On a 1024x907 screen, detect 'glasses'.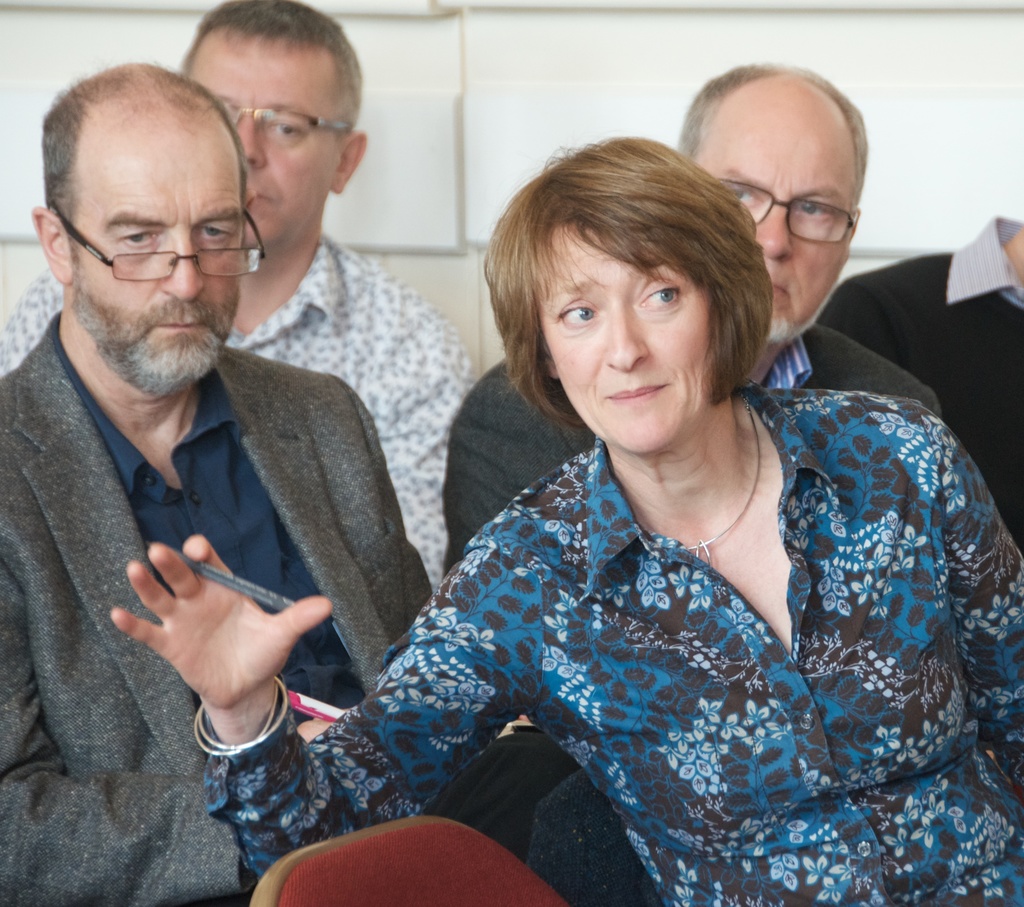
[711,179,866,240].
